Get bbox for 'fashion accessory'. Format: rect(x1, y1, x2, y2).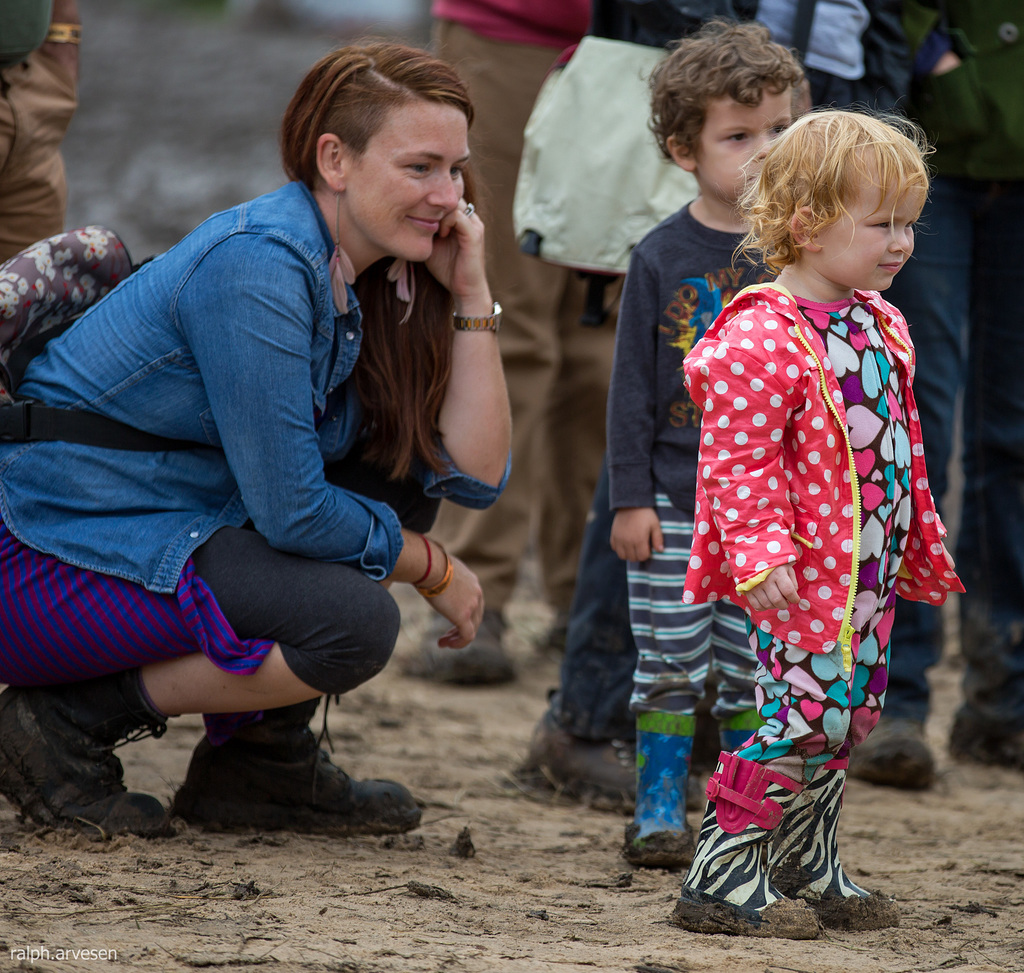
rect(428, 538, 447, 603).
